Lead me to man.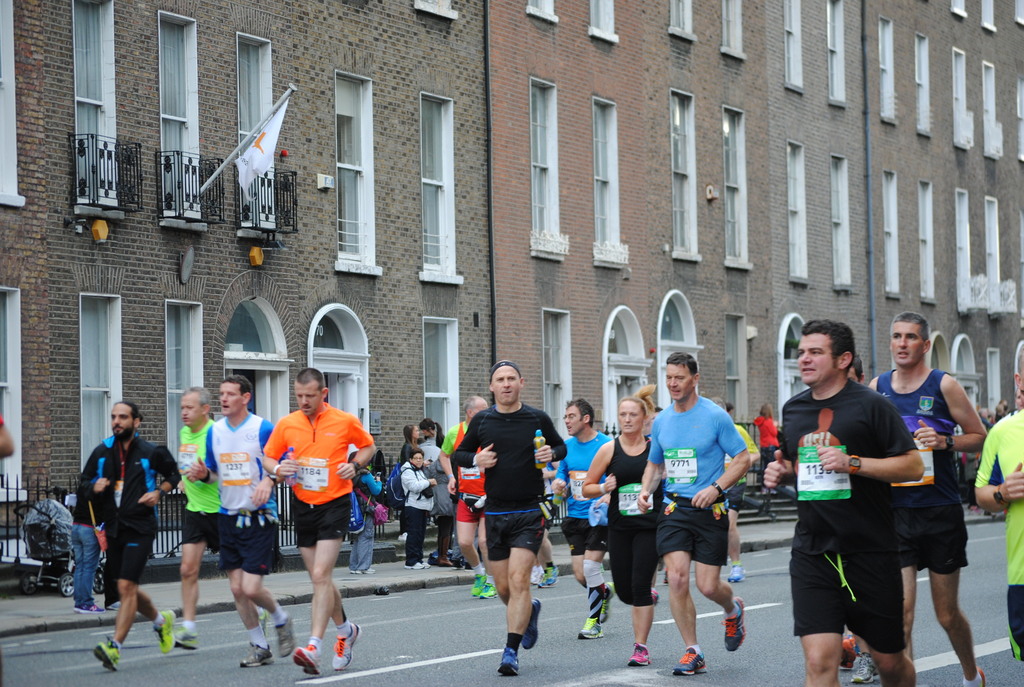
Lead to detection(79, 399, 182, 668).
